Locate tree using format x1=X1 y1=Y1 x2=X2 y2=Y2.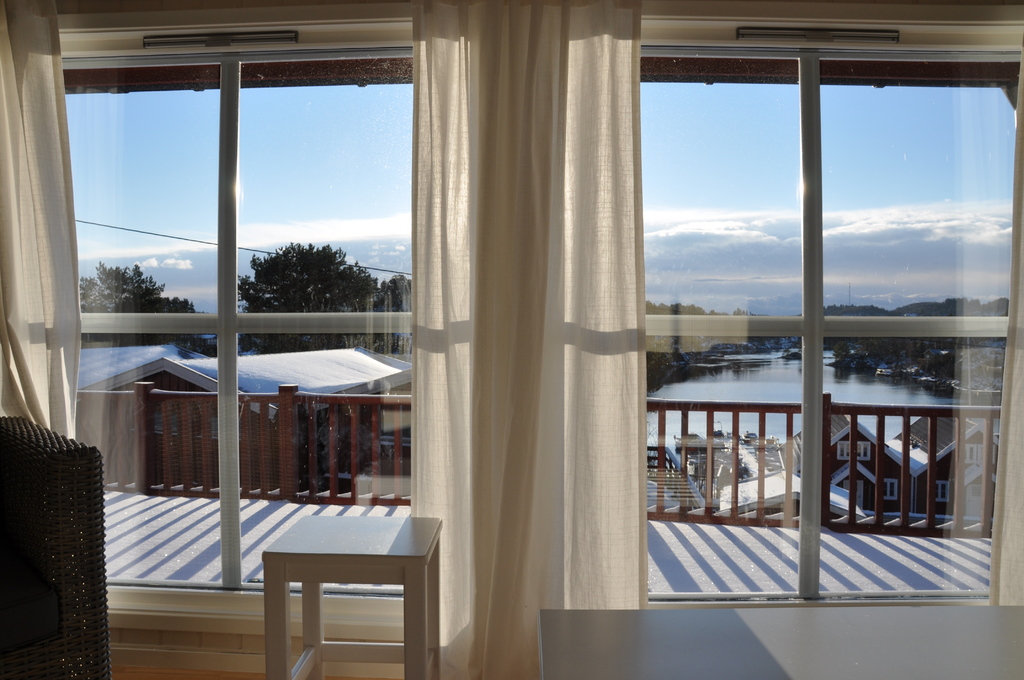
x1=67 y1=253 x2=204 y2=358.
